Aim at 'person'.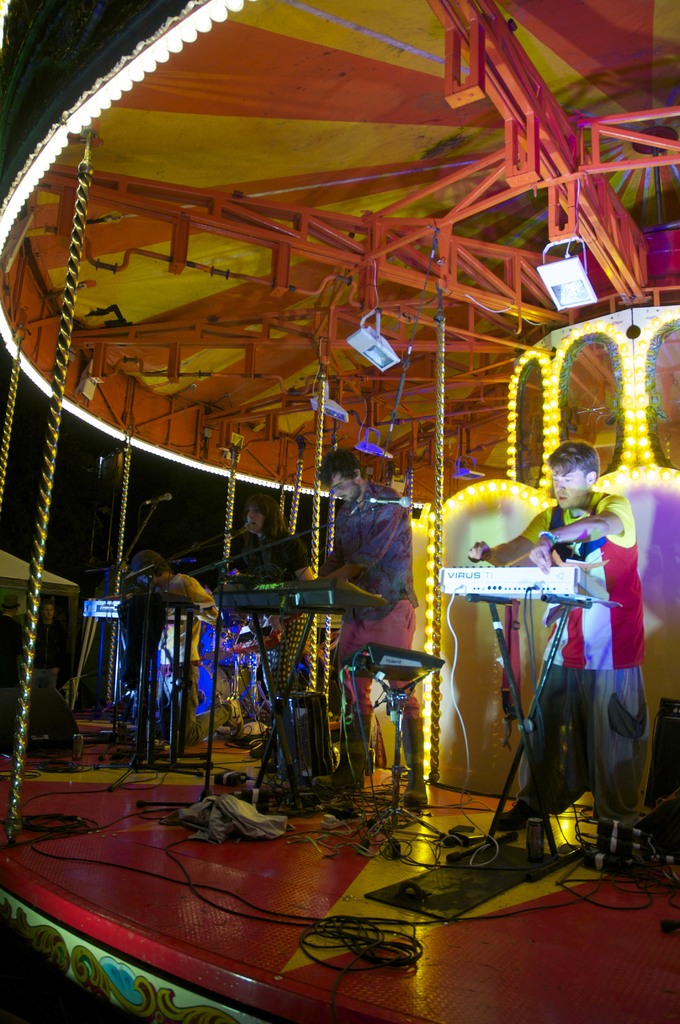
Aimed at pyautogui.locateOnScreen(124, 545, 225, 736).
